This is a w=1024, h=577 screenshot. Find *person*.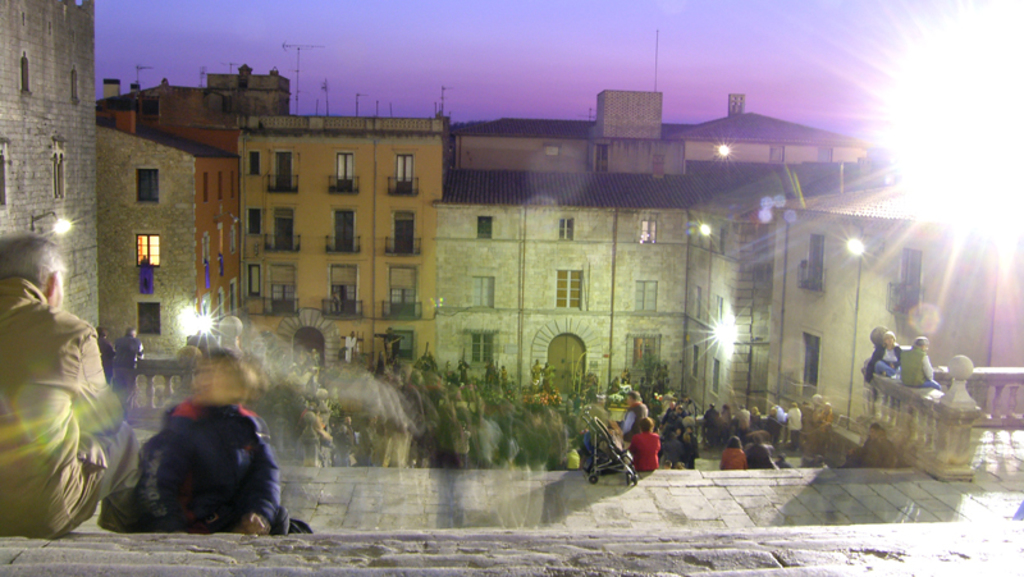
Bounding box: locate(136, 342, 292, 536).
